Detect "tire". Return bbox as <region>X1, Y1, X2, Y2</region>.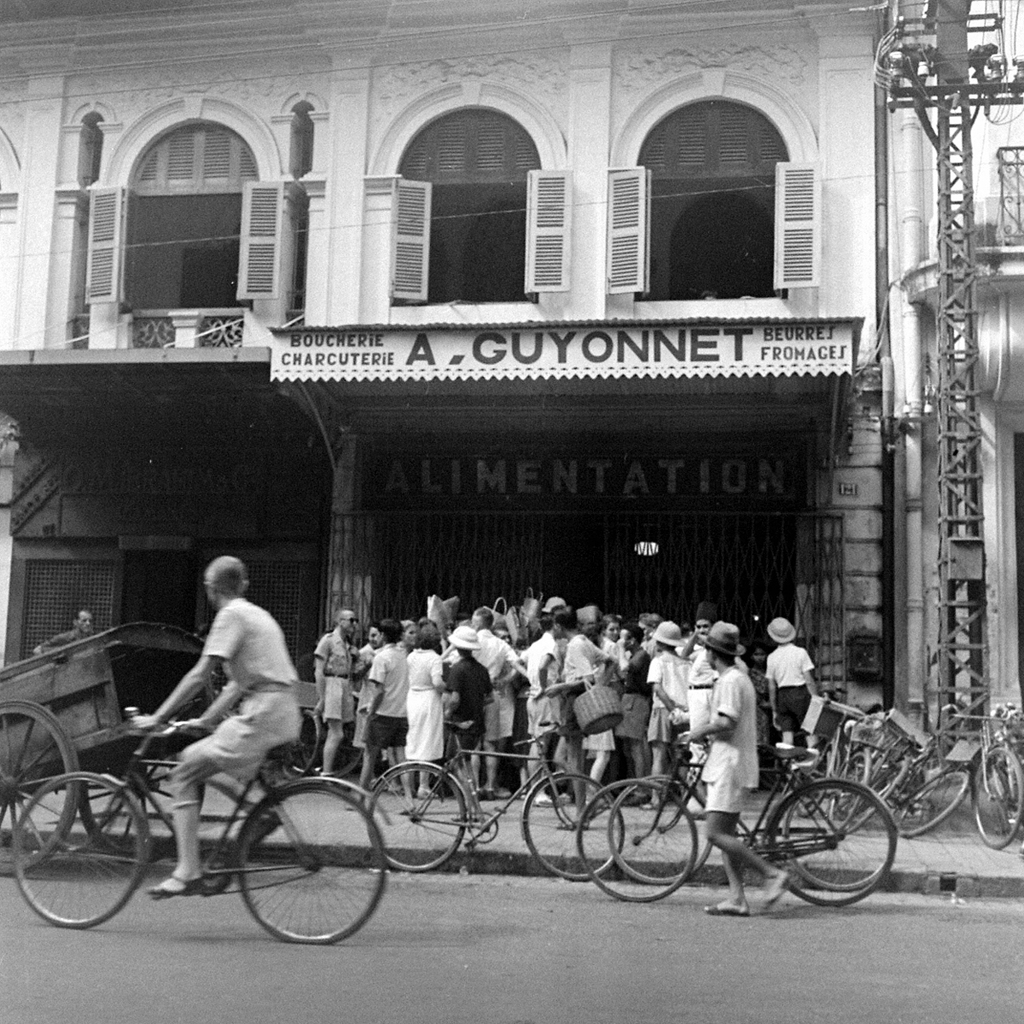
<region>606, 773, 720, 884</region>.
